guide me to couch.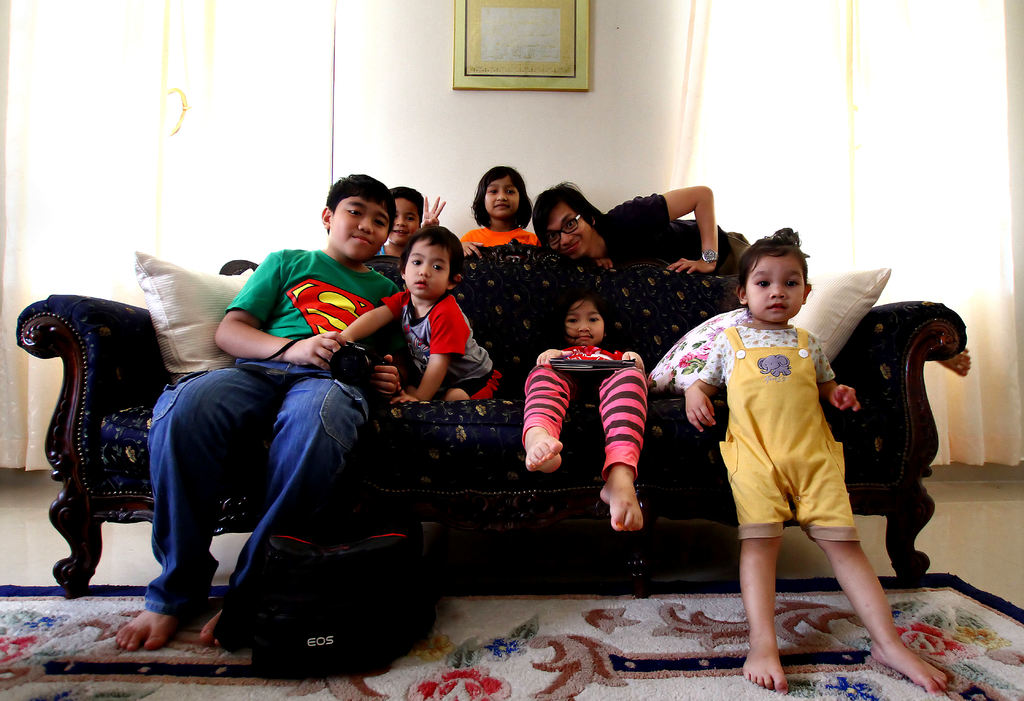
Guidance: [x1=1, y1=216, x2=866, y2=642].
